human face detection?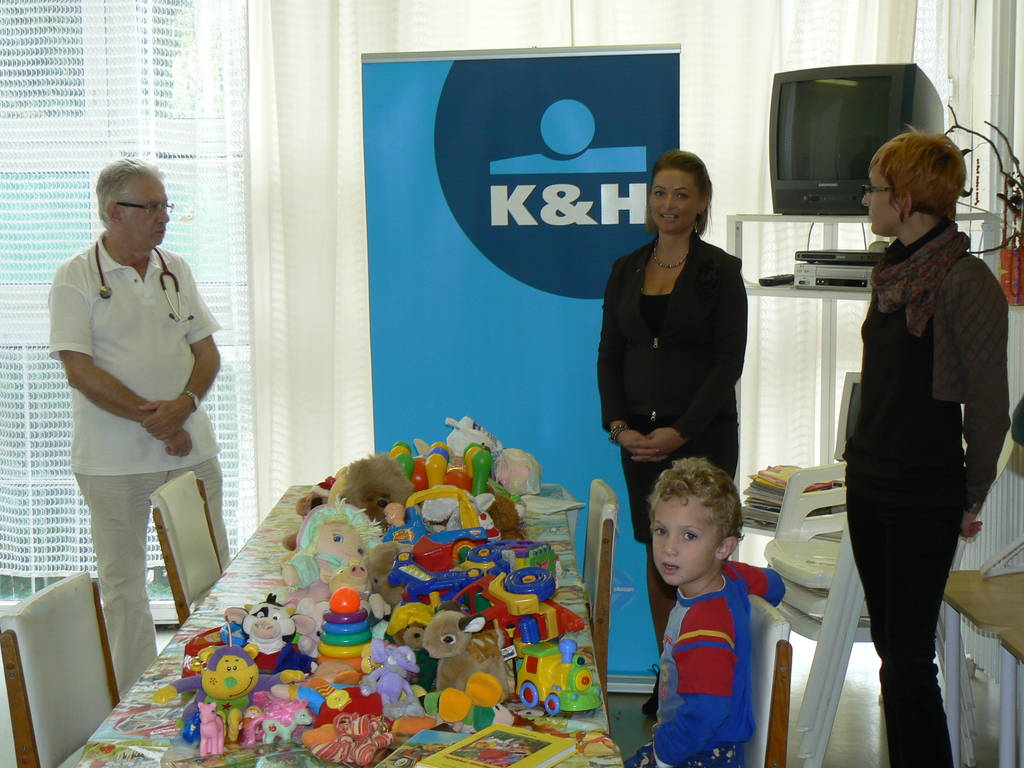
l=126, t=179, r=170, b=249
